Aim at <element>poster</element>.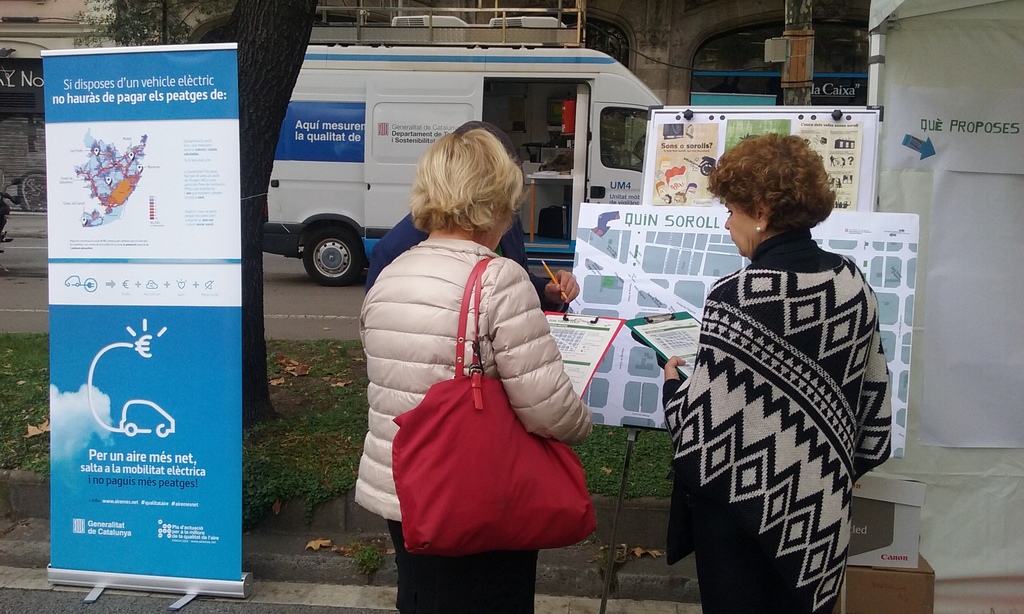
Aimed at box(362, 102, 475, 170).
